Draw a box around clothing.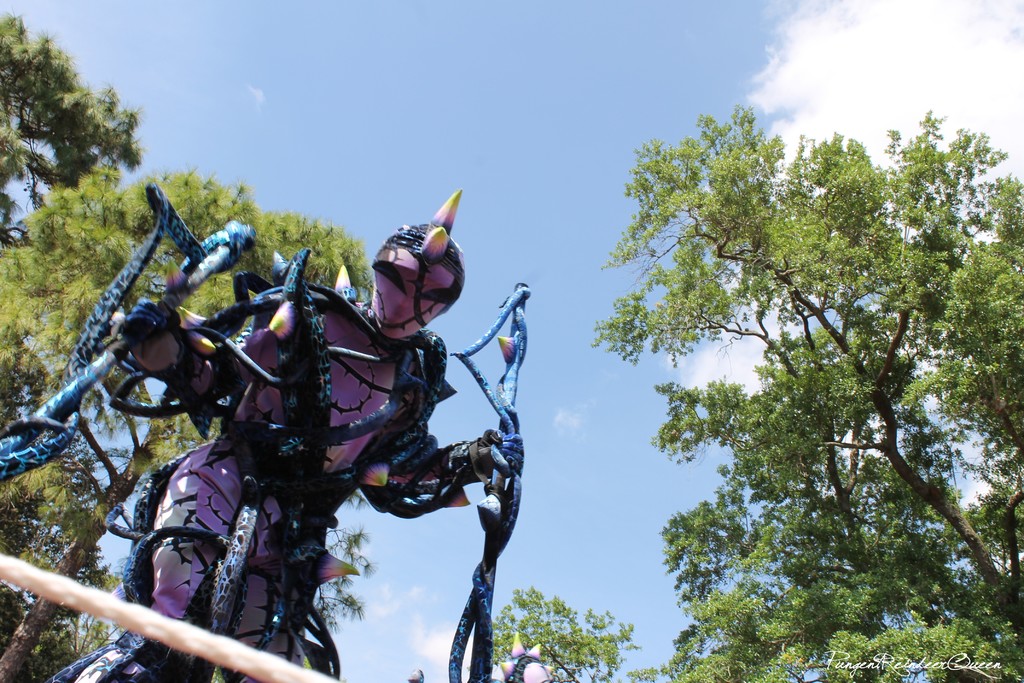
120, 243, 477, 655.
